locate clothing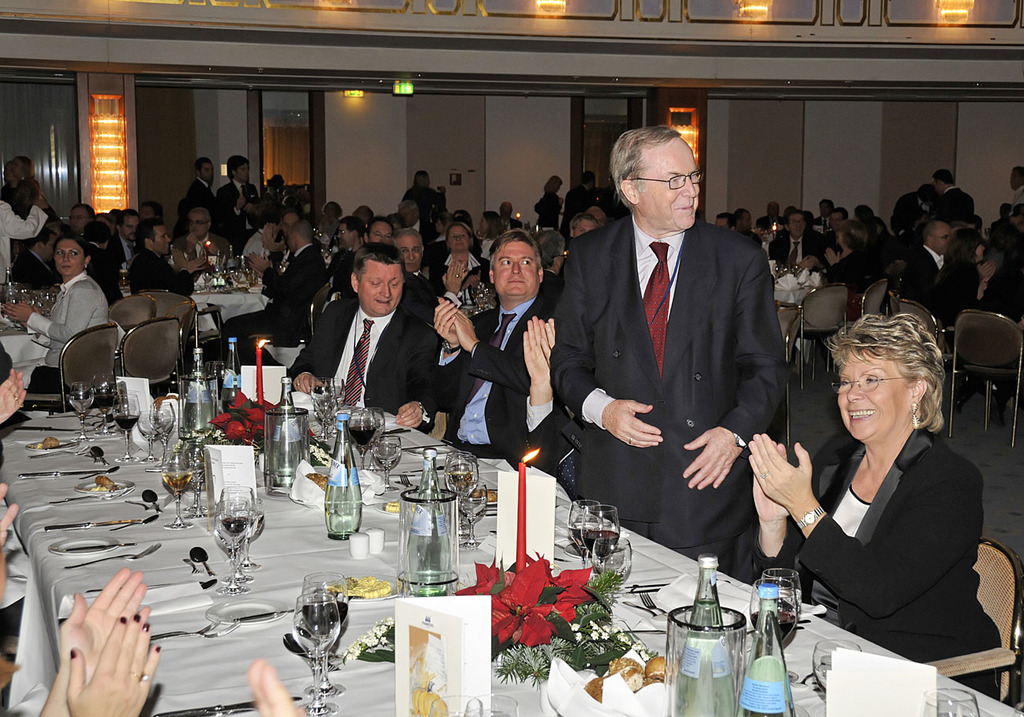
bbox=[980, 264, 1019, 319]
